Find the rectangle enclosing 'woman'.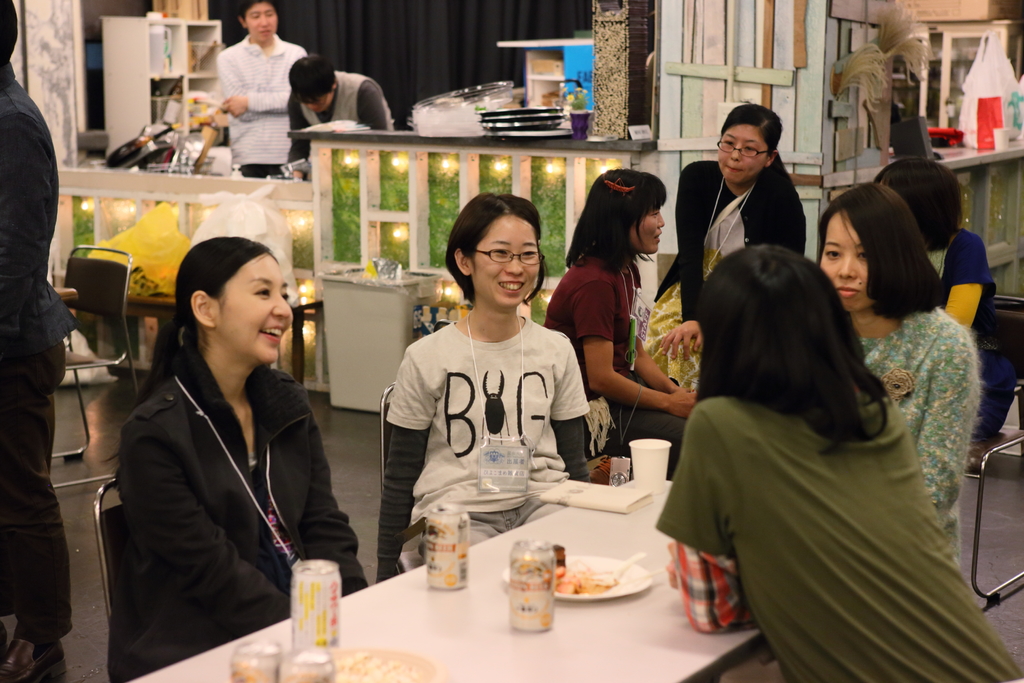
detection(653, 242, 1023, 682).
